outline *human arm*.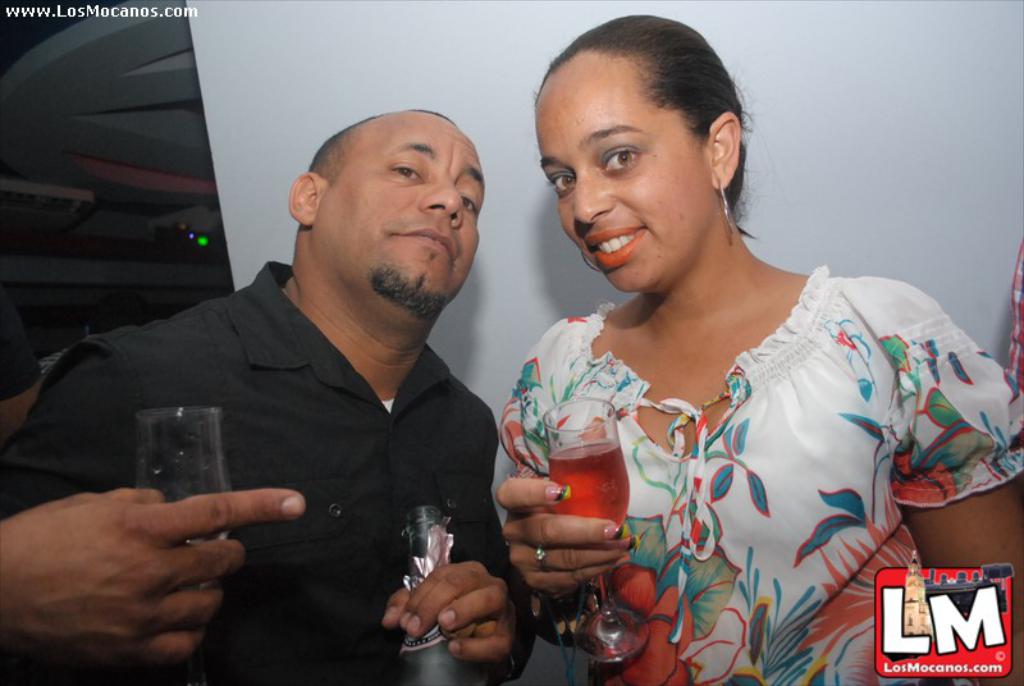
Outline: 888, 293, 1023, 682.
